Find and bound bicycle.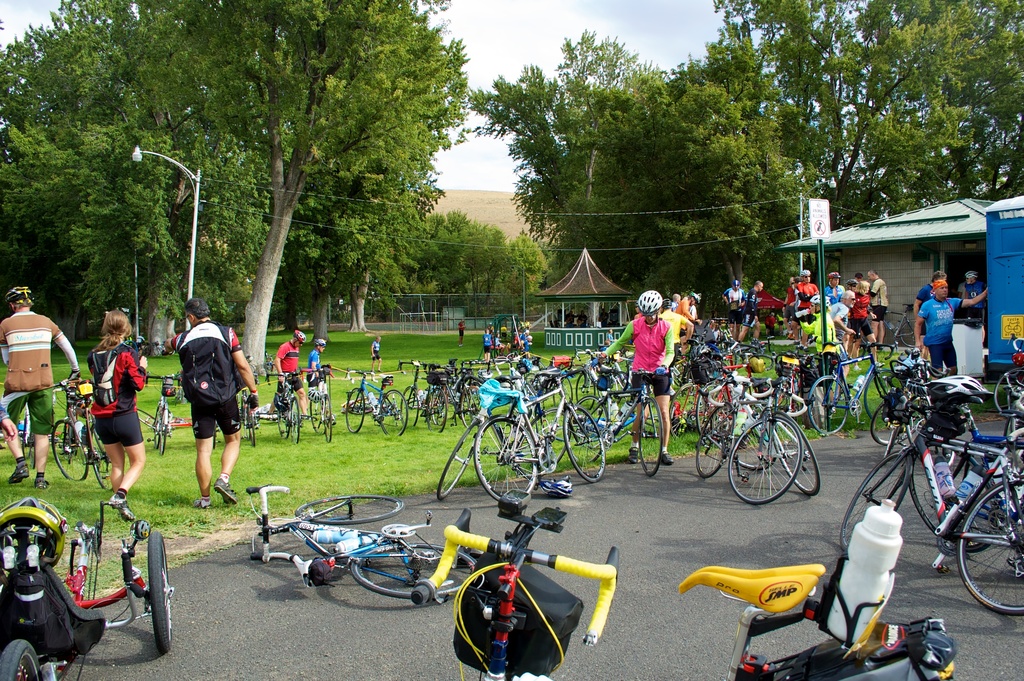
Bound: Rect(410, 493, 621, 680).
